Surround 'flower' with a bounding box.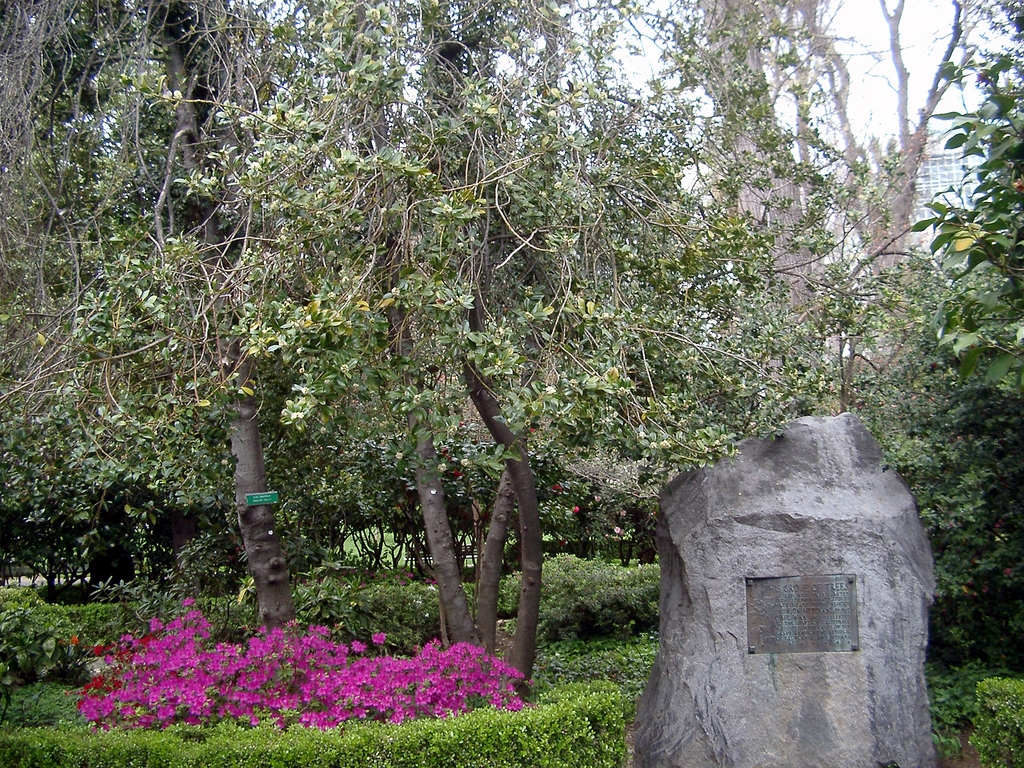
(370, 630, 383, 645).
